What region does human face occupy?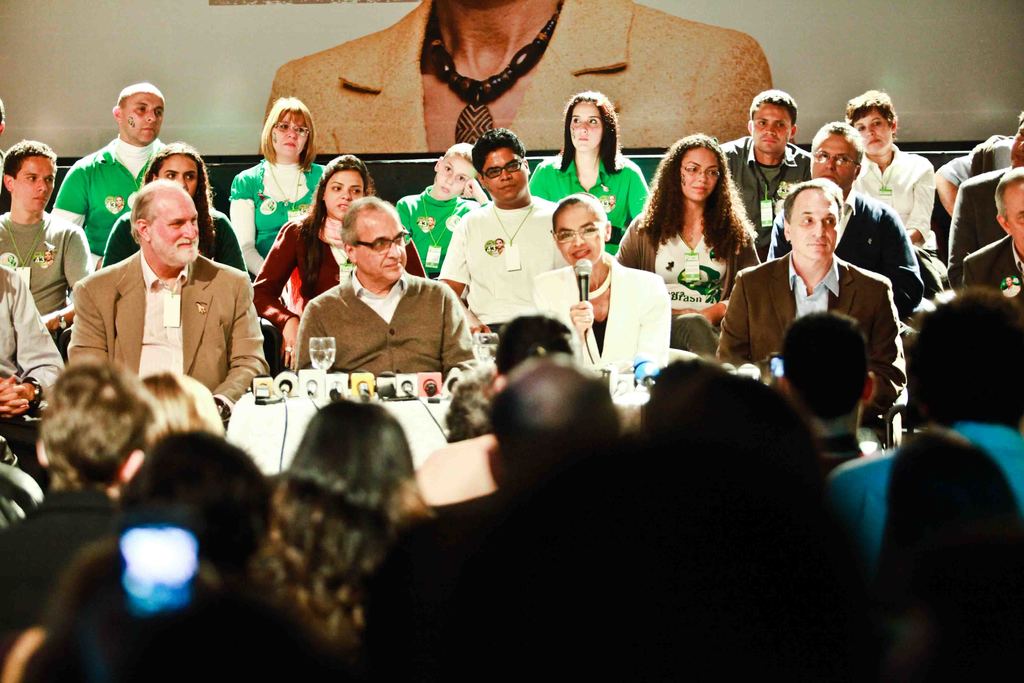
[left=426, top=215, right=434, bottom=226].
